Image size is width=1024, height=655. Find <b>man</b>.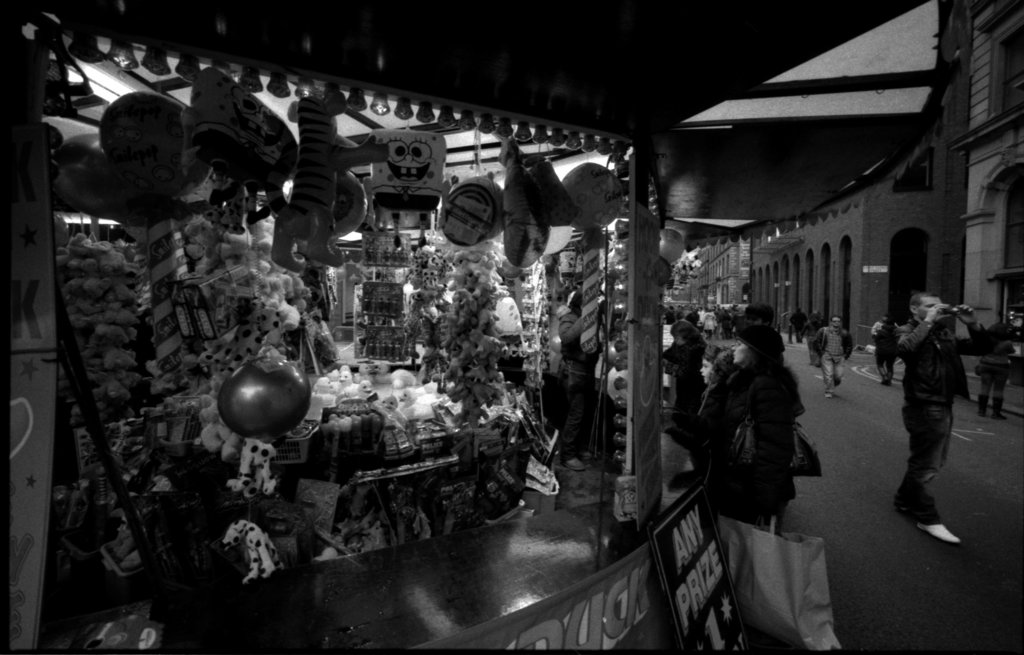
(left=808, top=314, right=854, bottom=398).
